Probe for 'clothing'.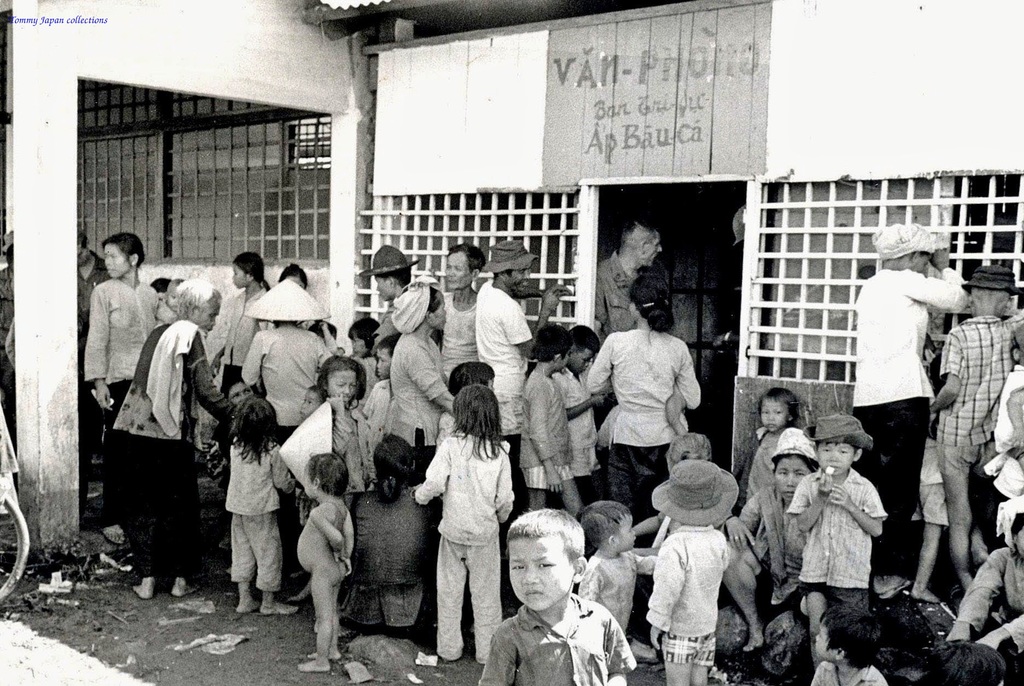
Probe result: rect(511, 356, 588, 494).
